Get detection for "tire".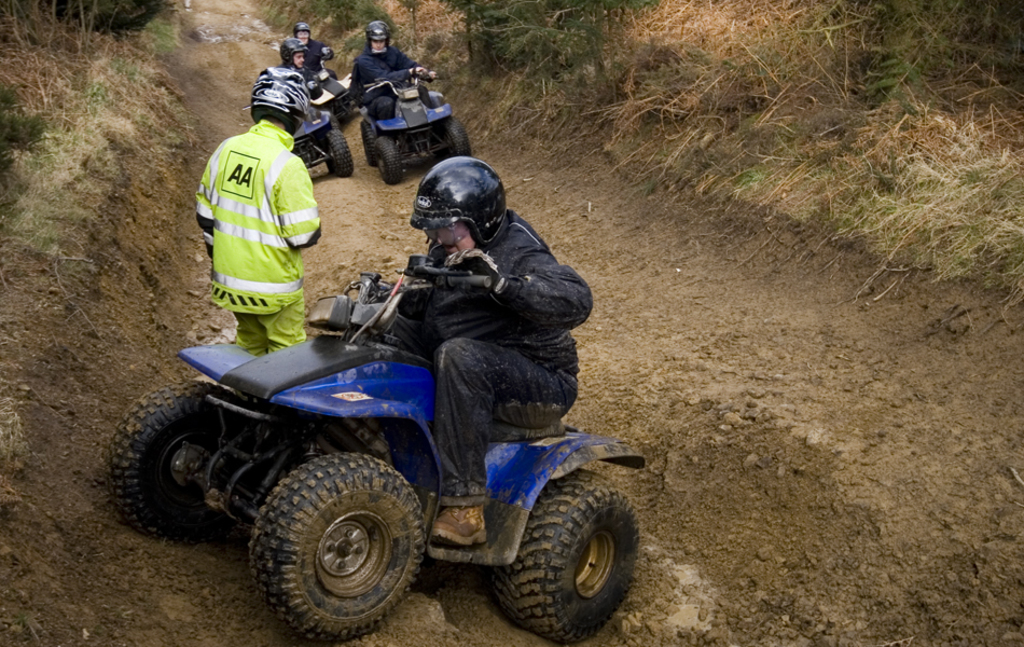
Detection: 100:380:264:536.
